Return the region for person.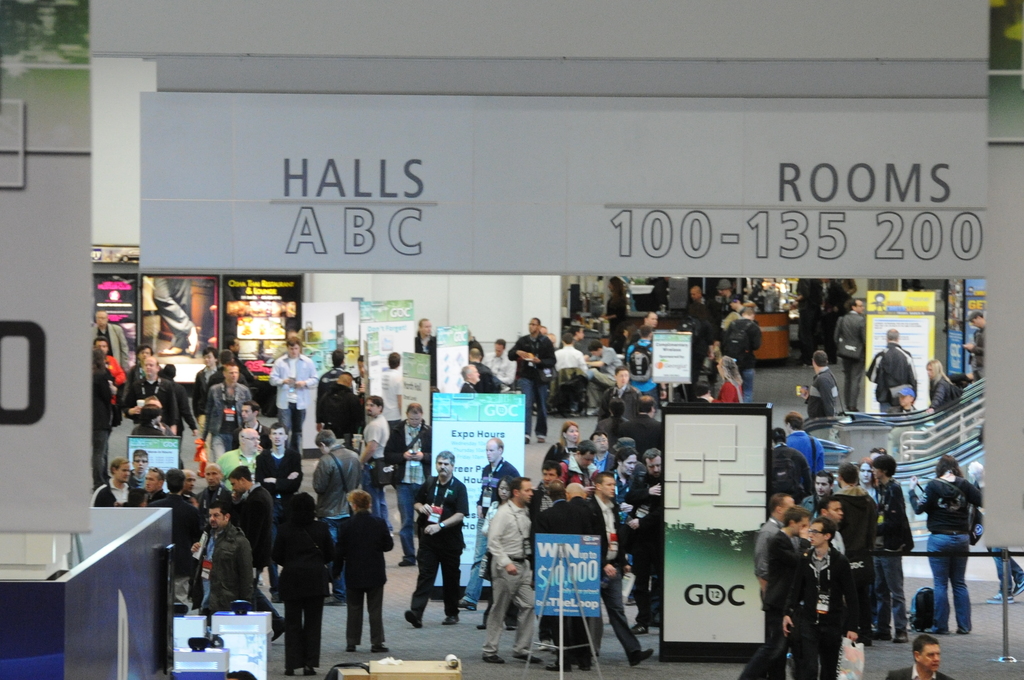
bbox(267, 495, 342, 674).
